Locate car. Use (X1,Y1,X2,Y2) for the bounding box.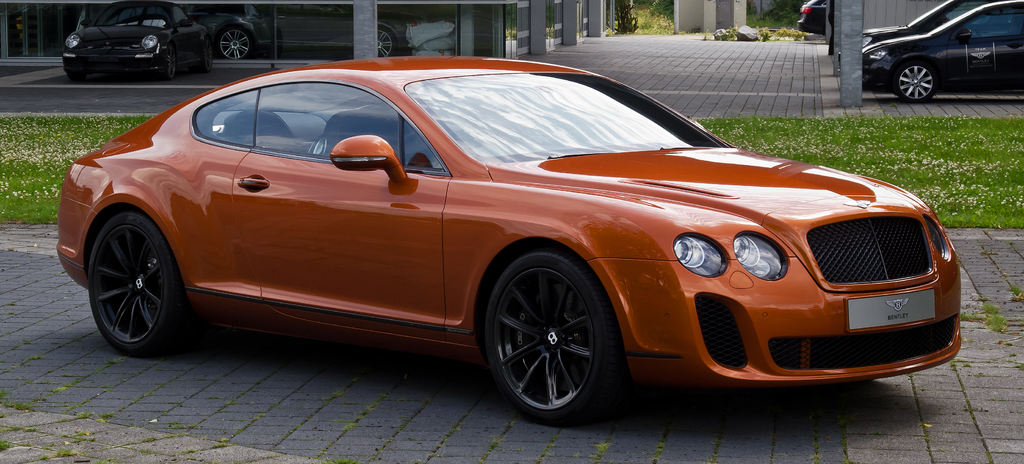
(70,59,961,419).
